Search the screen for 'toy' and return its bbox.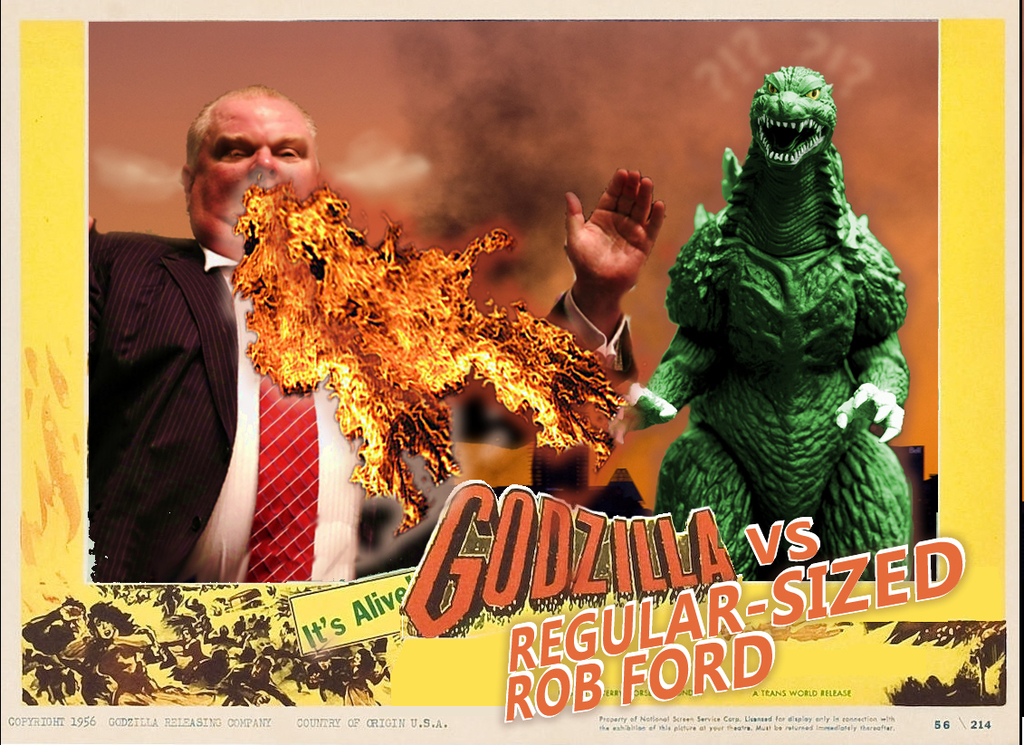
Found: x1=644, y1=45, x2=914, y2=579.
